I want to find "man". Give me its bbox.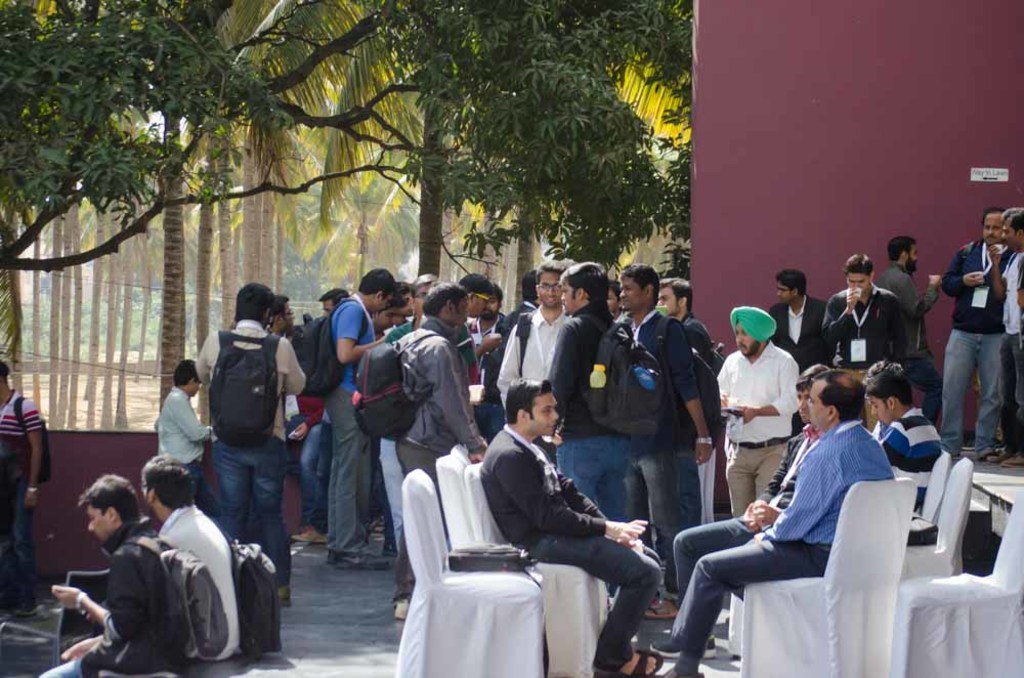
[x1=672, y1=362, x2=831, y2=607].
